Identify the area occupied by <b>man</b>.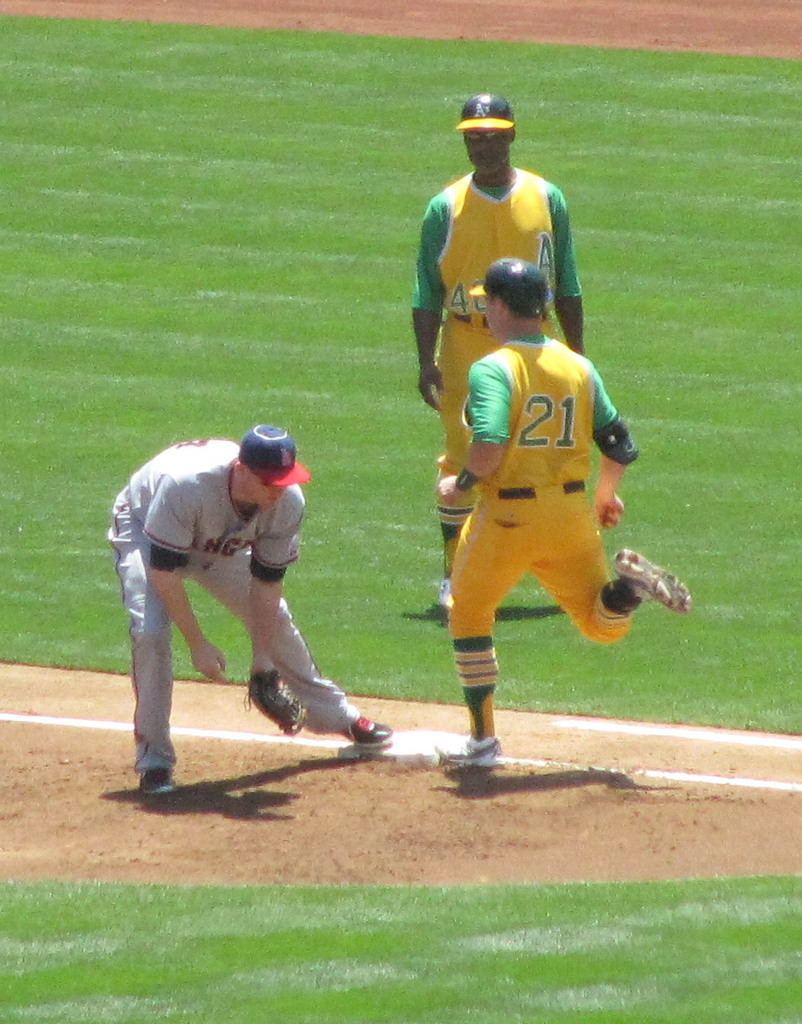
Area: x1=109 y1=426 x2=396 y2=797.
